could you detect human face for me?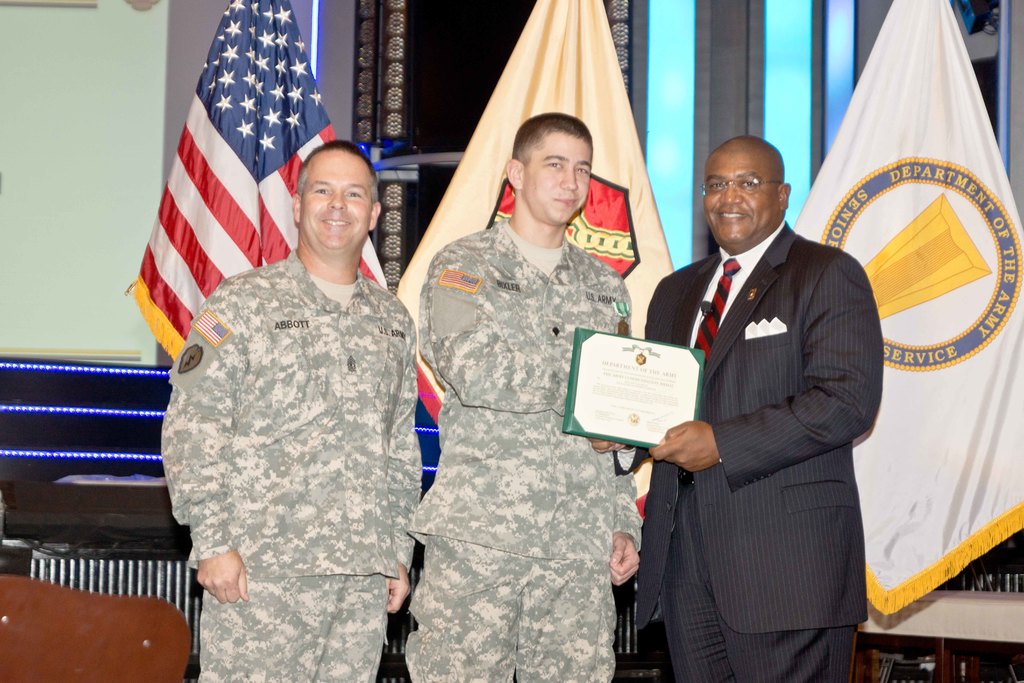
Detection result: <region>704, 152, 776, 244</region>.
